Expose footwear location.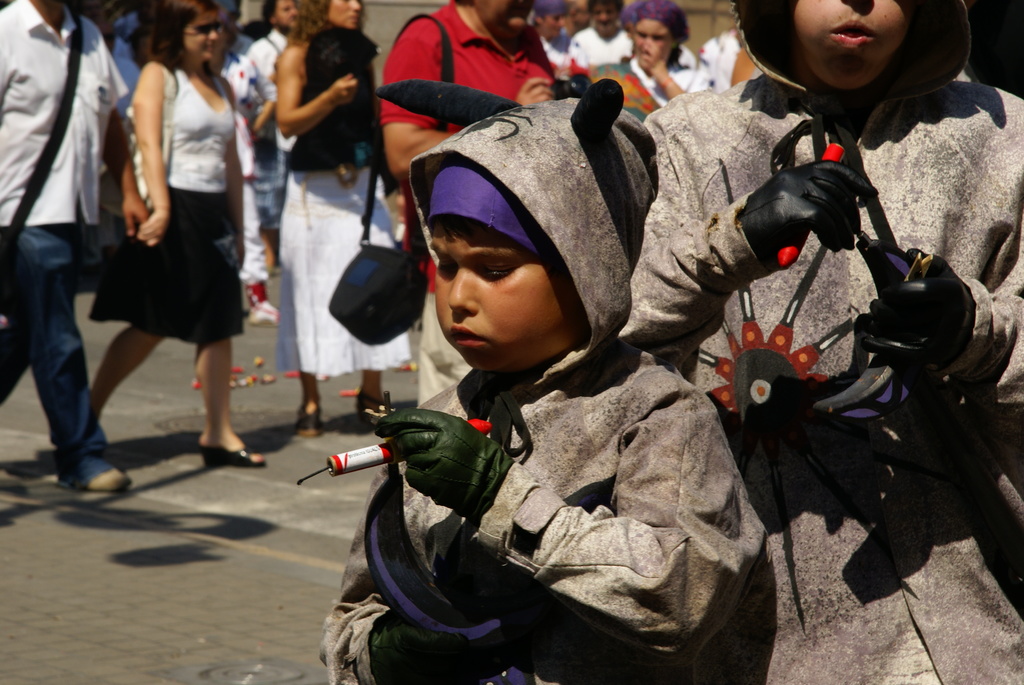
Exposed at BBox(353, 386, 383, 424).
